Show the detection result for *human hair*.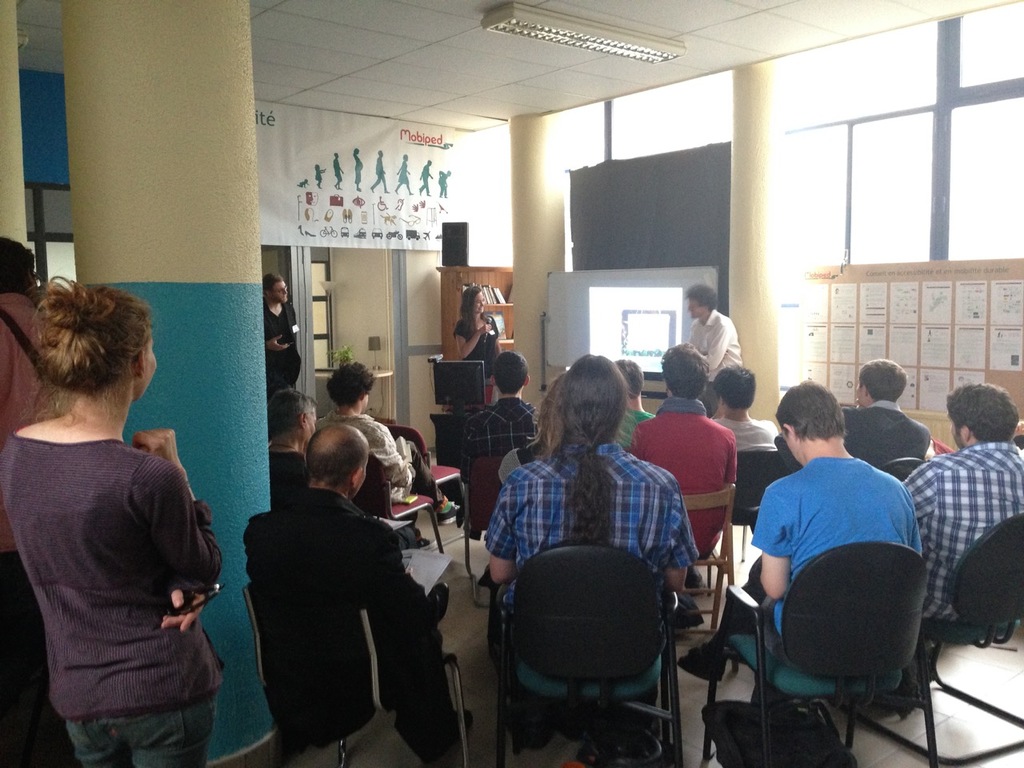
bbox(658, 338, 713, 400).
